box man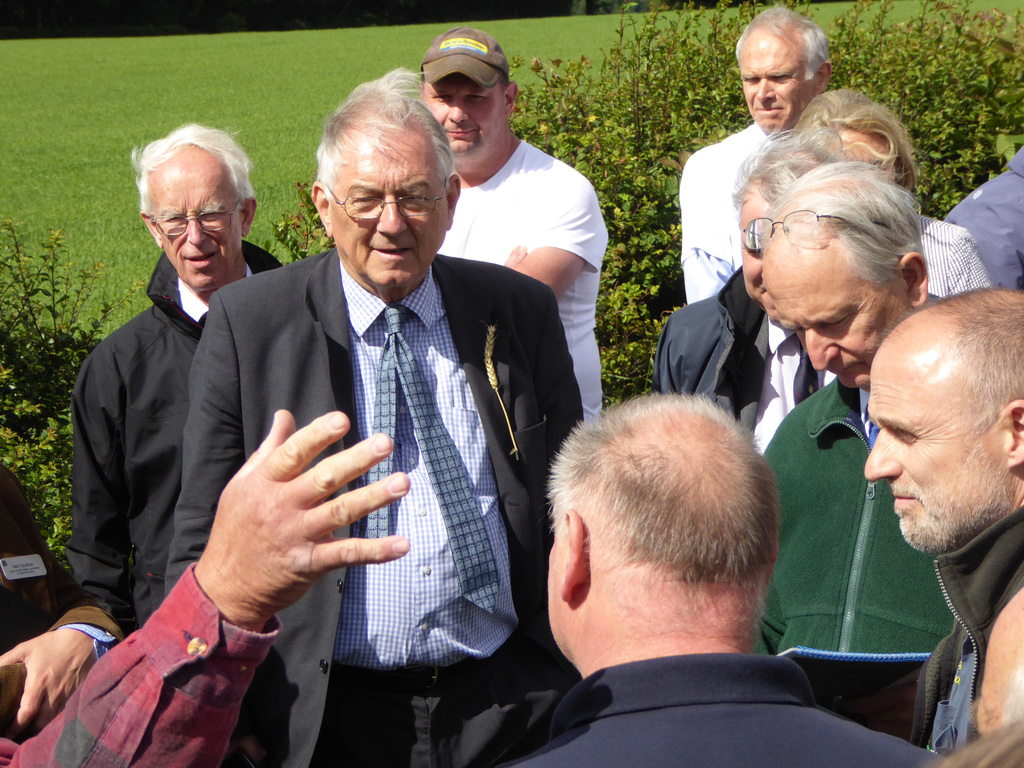
740,159,952,655
